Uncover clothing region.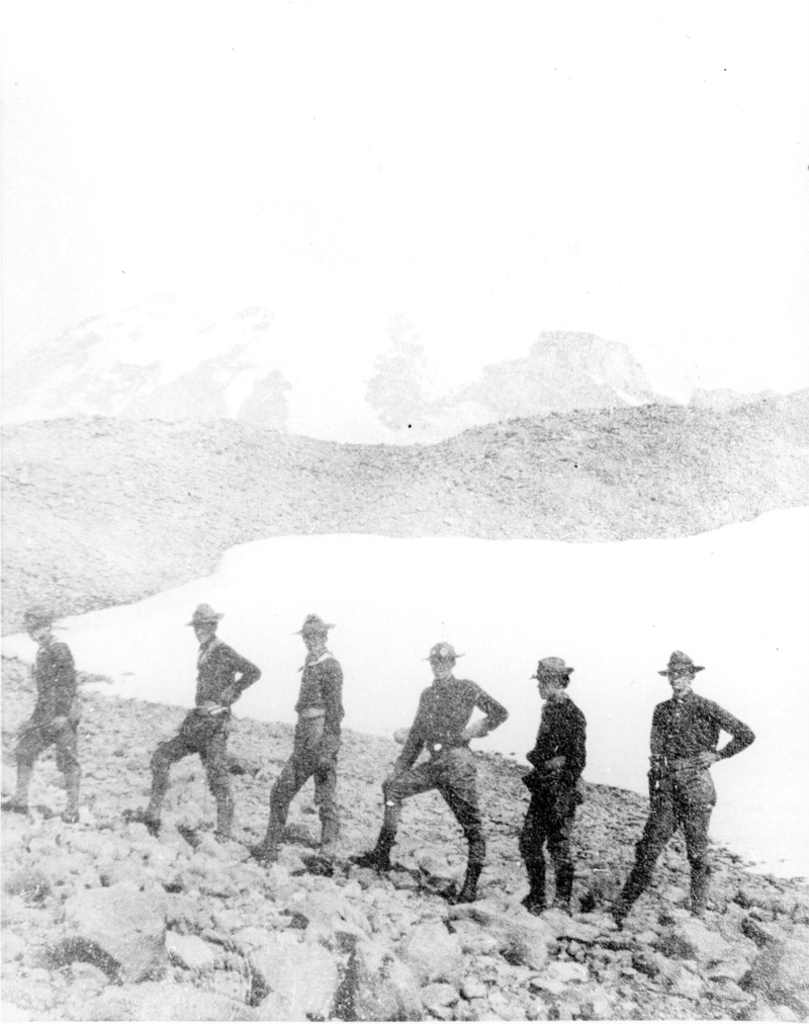
Uncovered: {"left": 151, "top": 637, "right": 259, "bottom": 819}.
